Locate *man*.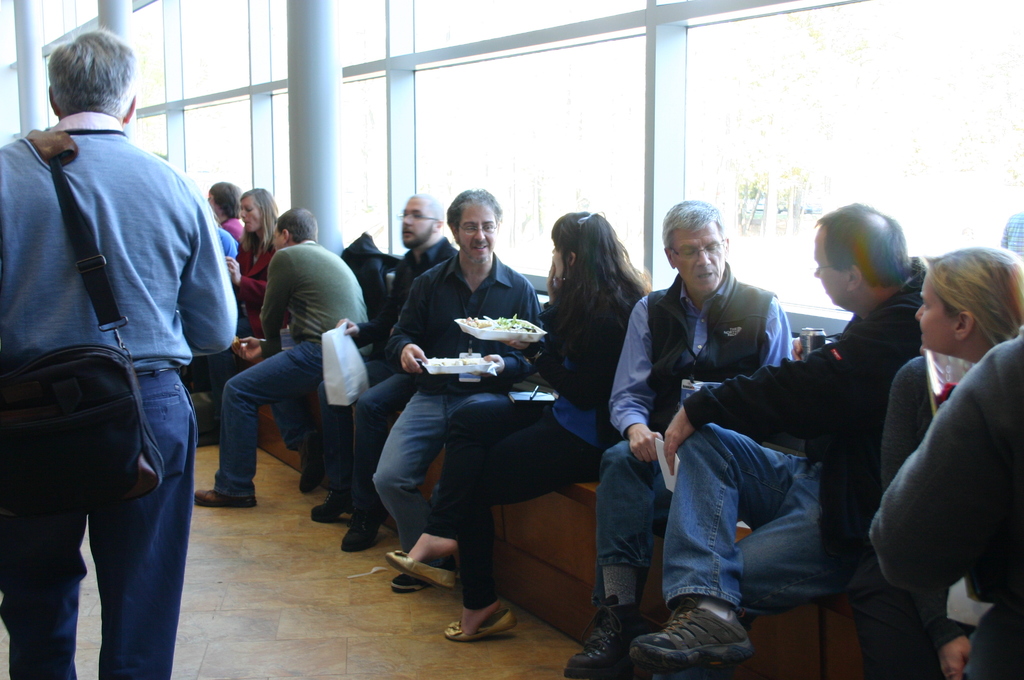
Bounding box: pyautogui.locateOnScreen(563, 199, 794, 679).
